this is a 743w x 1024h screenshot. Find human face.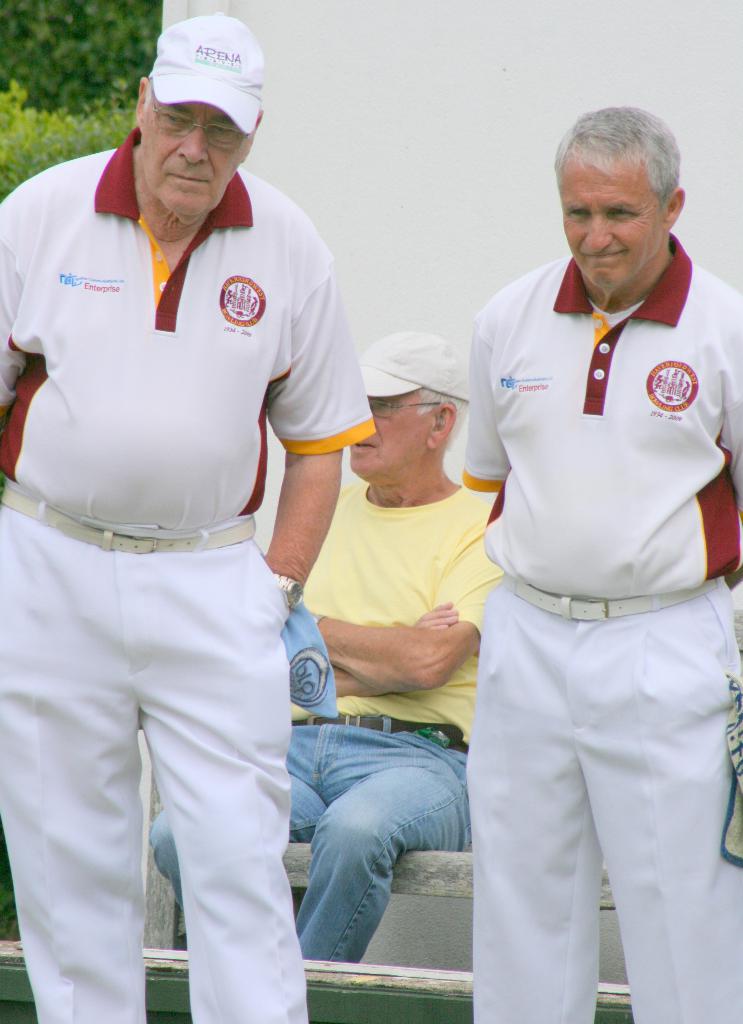
Bounding box: left=350, top=390, right=421, bottom=477.
